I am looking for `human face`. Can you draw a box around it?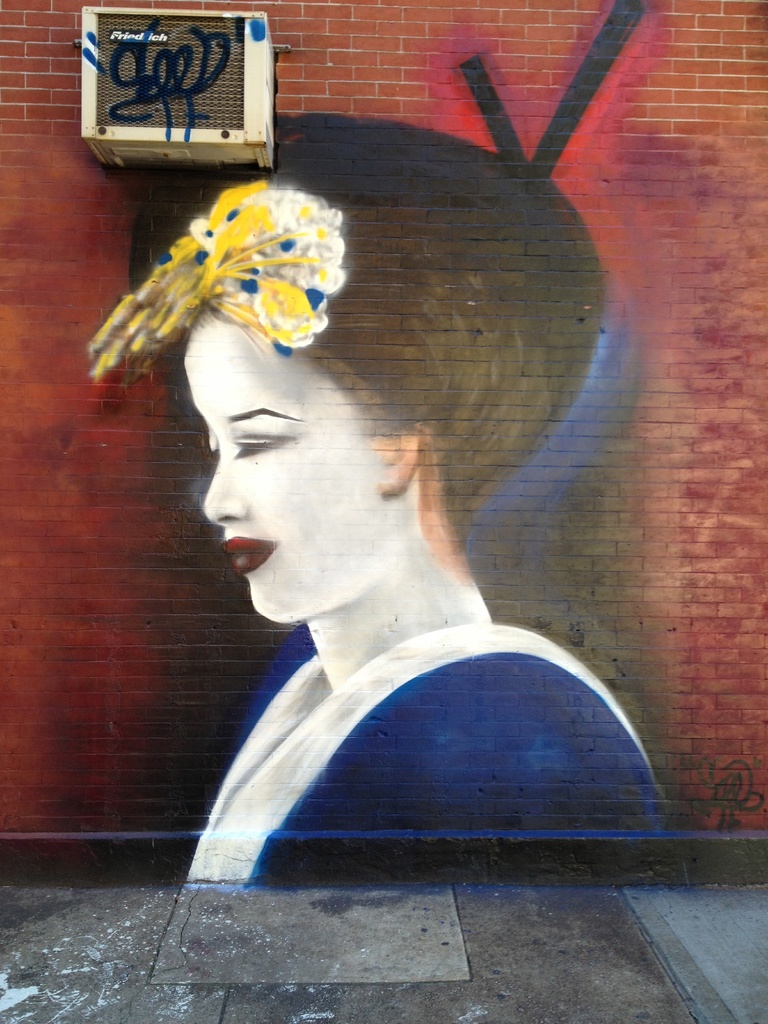
Sure, the bounding box is 181,315,411,630.
